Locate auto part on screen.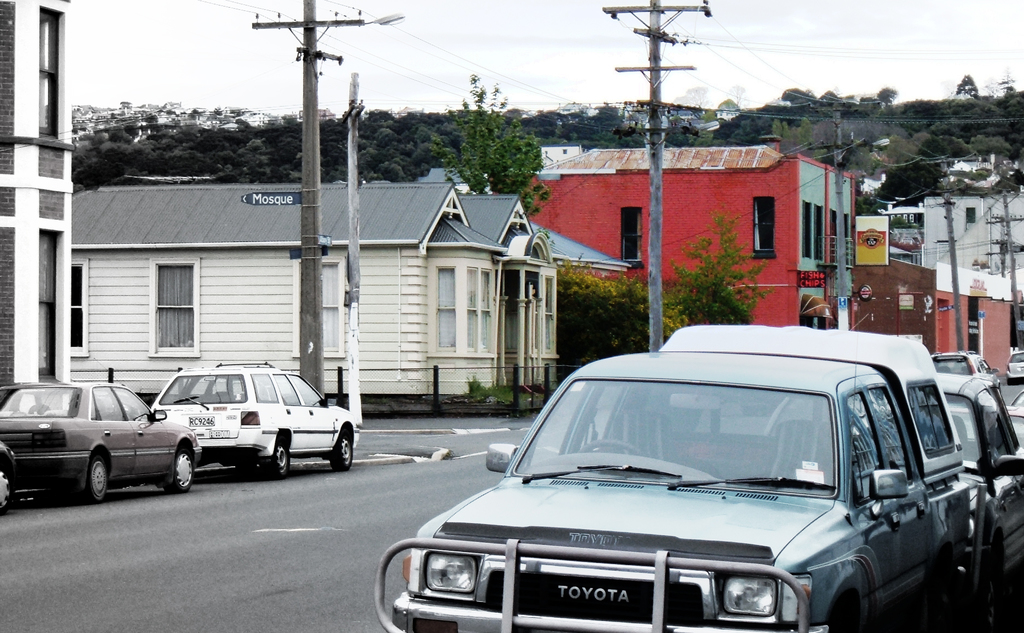
On screen at 0 412 106 501.
